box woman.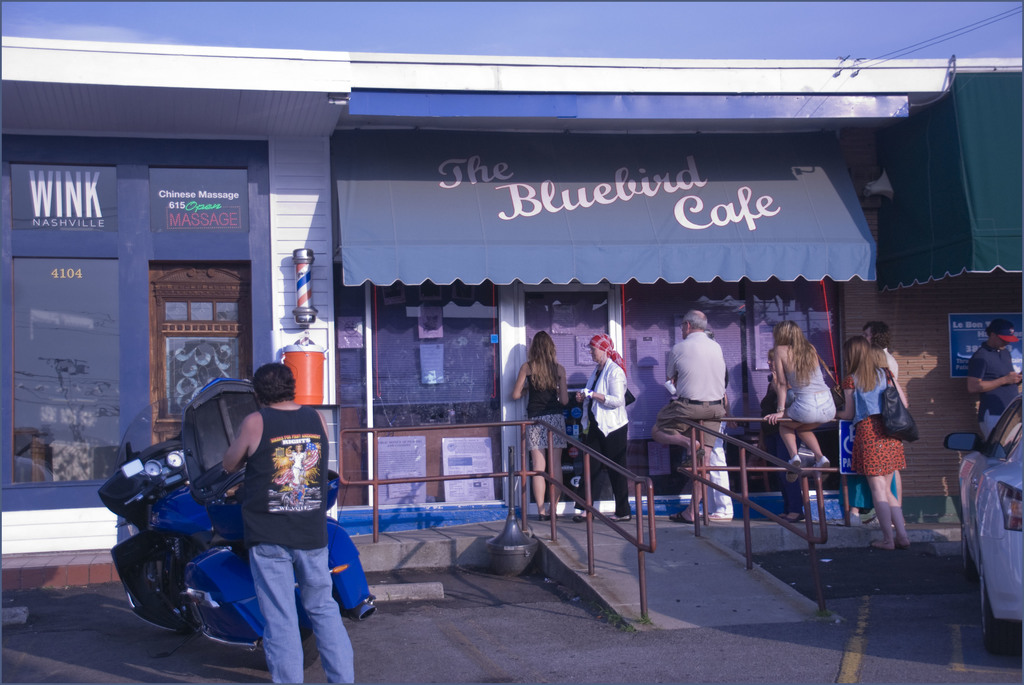
<region>846, 322, 905, 527</region>.
